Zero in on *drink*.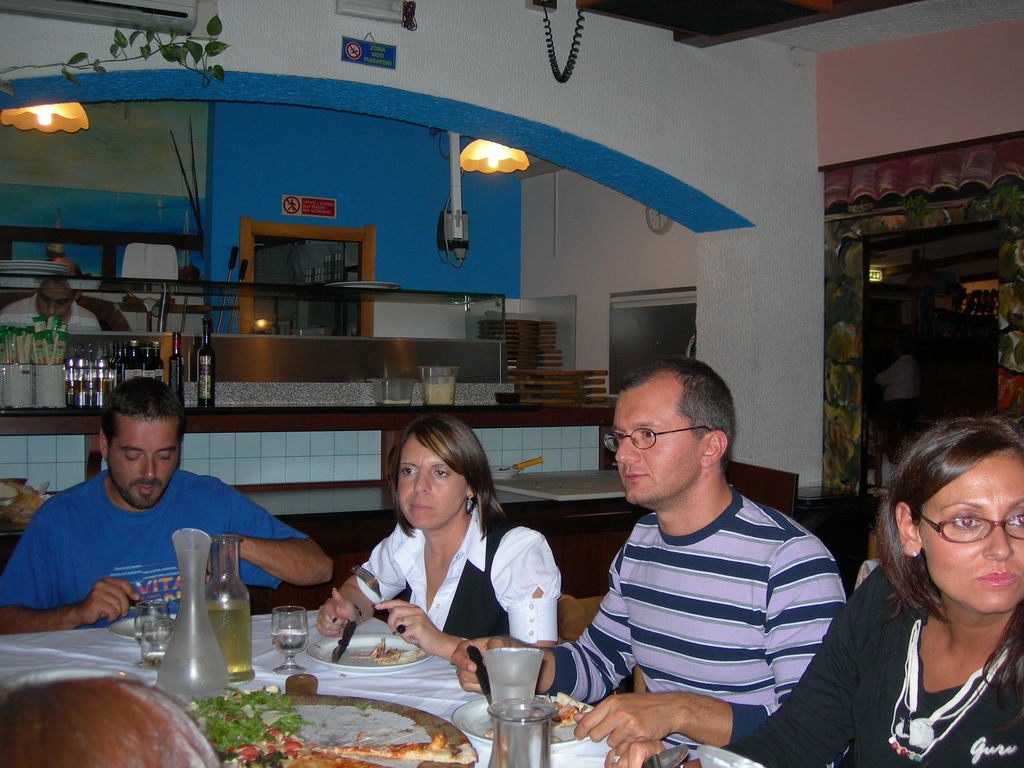
Zeroed in: pyautogui.locateOnScreen(271, 628, 308, 653).
